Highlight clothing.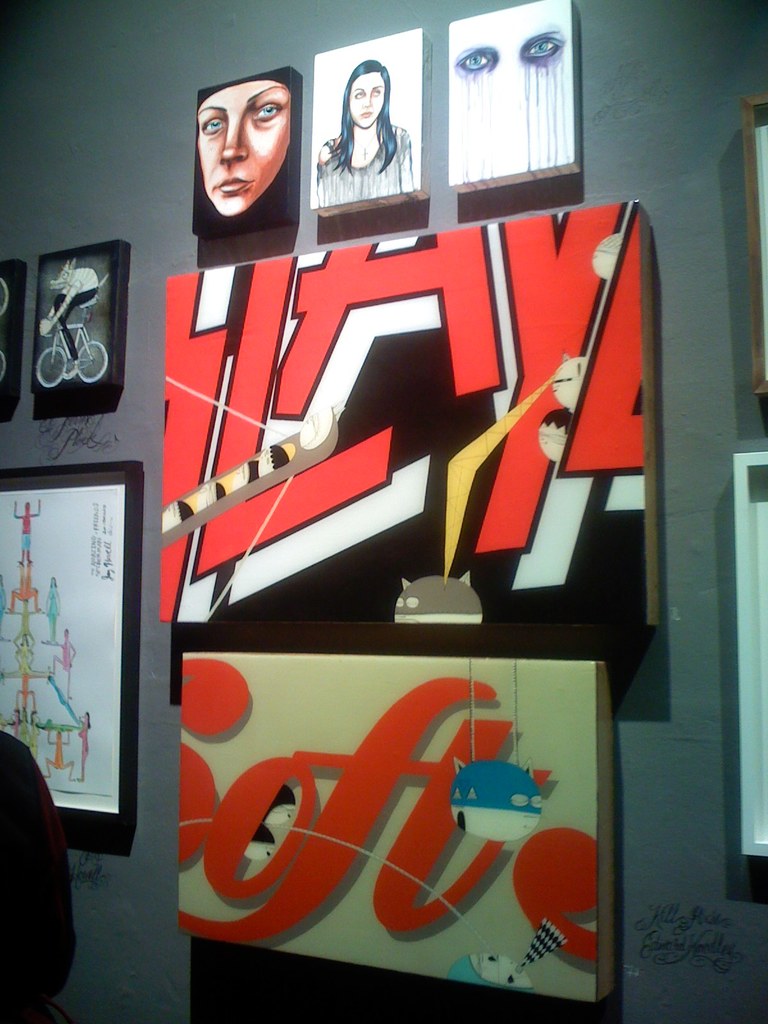
Highlighted region: 33,725,41,753.
